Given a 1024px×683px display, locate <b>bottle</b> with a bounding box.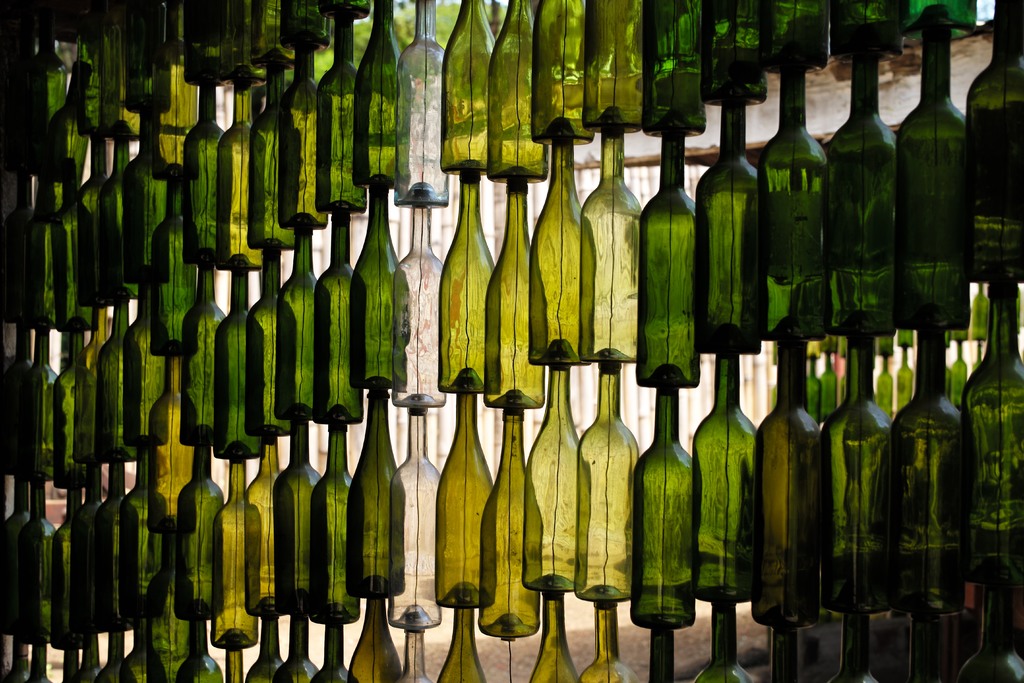
Located: select_region(524, 360, 596, 597).
